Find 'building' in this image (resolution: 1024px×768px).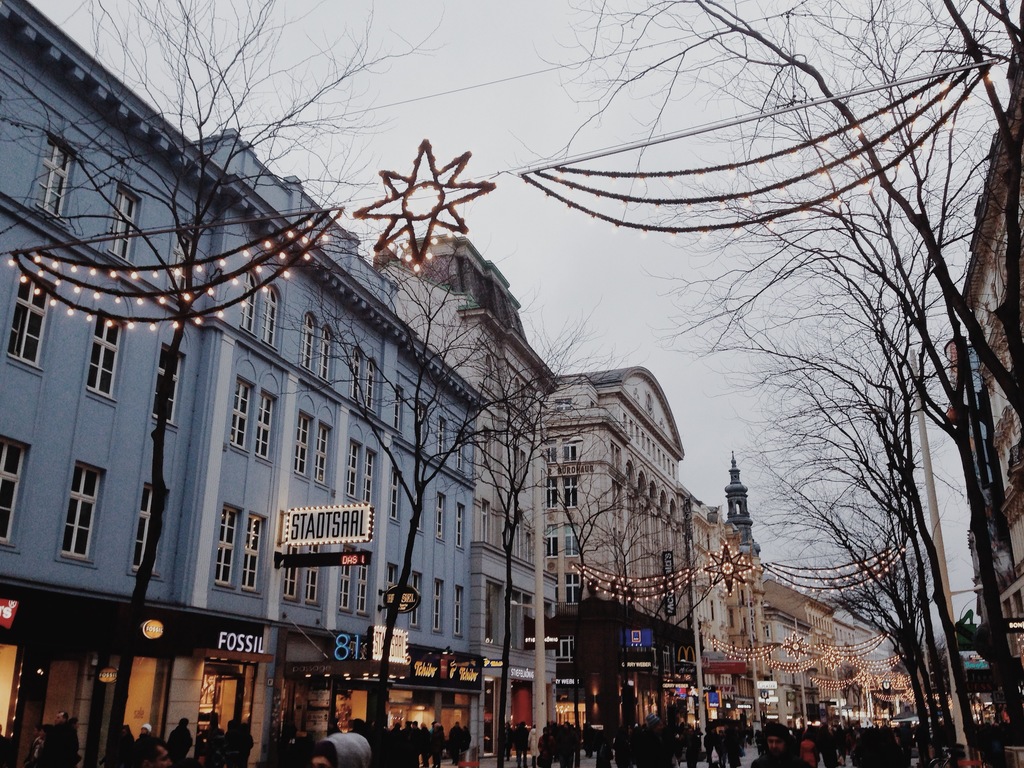
l=531, t=360, r=759, b=742.
